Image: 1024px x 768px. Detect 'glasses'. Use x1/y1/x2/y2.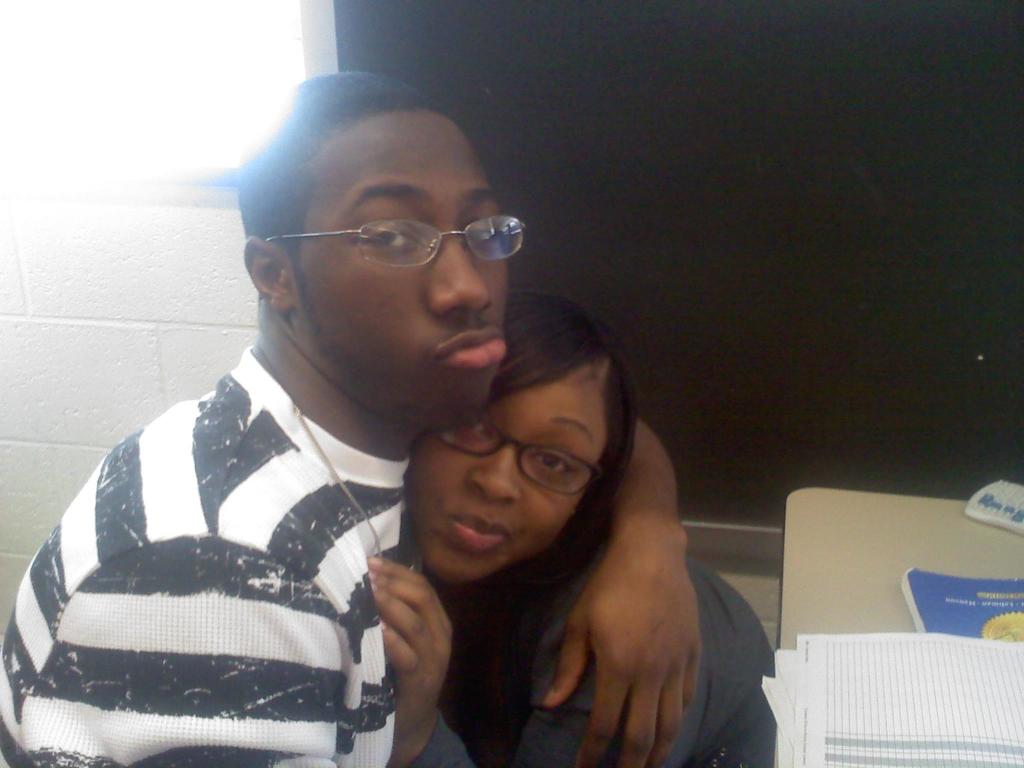
260/210/540/268.
